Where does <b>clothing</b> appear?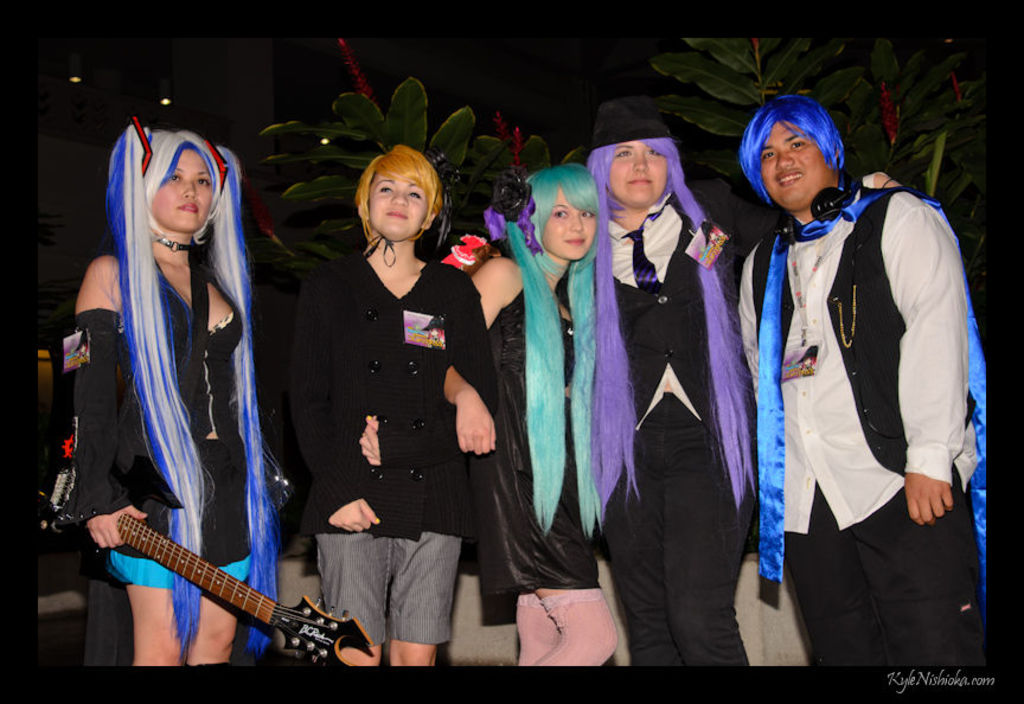
Appears at BBox(73, 248, 268, 593).
